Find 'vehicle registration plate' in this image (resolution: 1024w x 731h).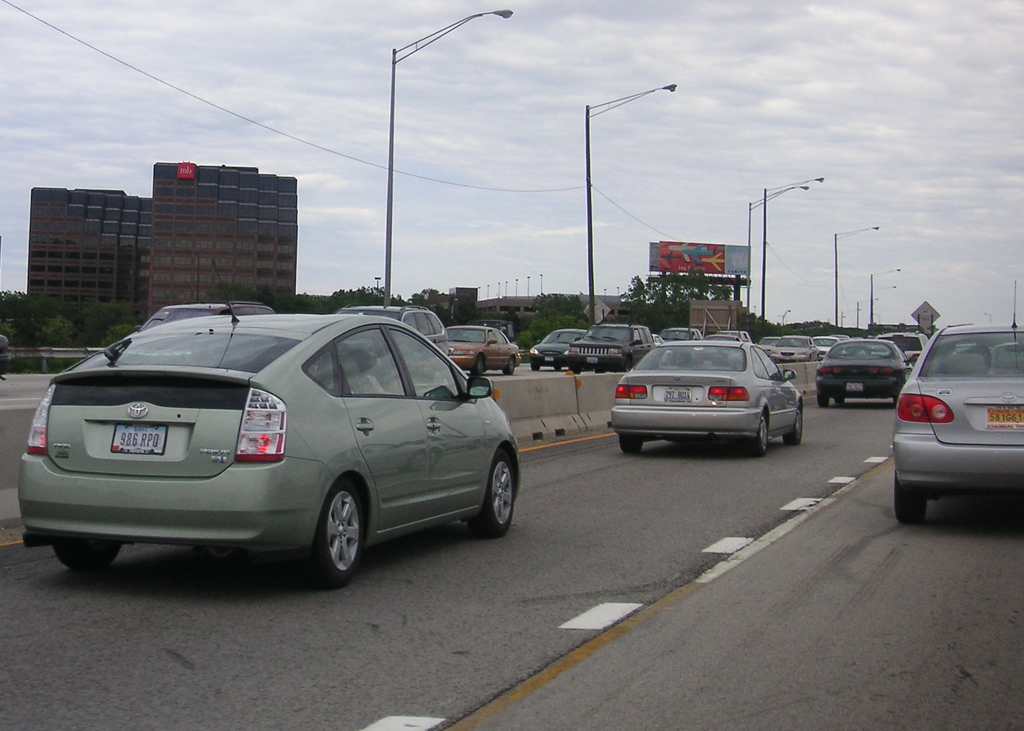
661/384/699/401.
